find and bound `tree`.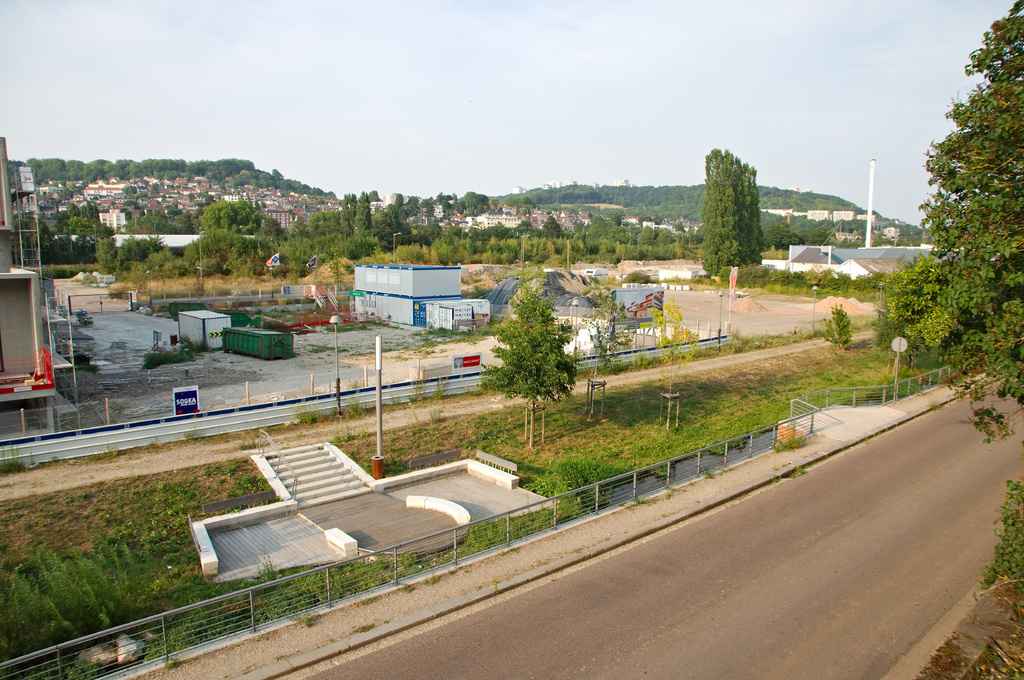
Bound: rect(118, 231, 168, 261).
